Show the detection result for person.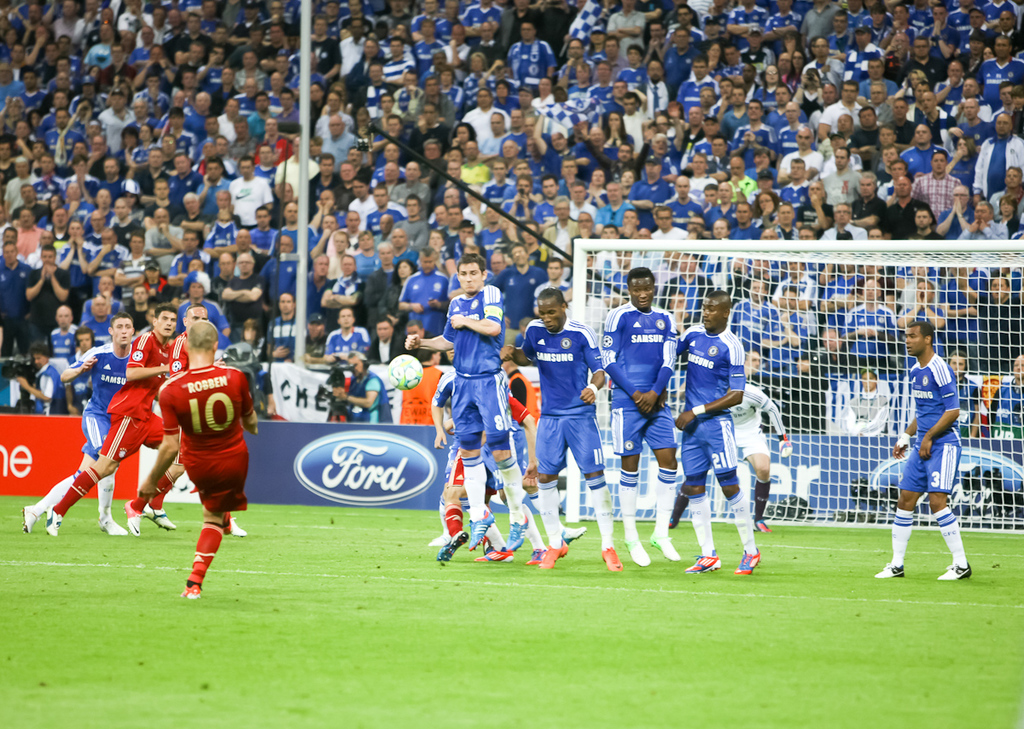
x1=322, y1=231, x2=358, y2=278.
